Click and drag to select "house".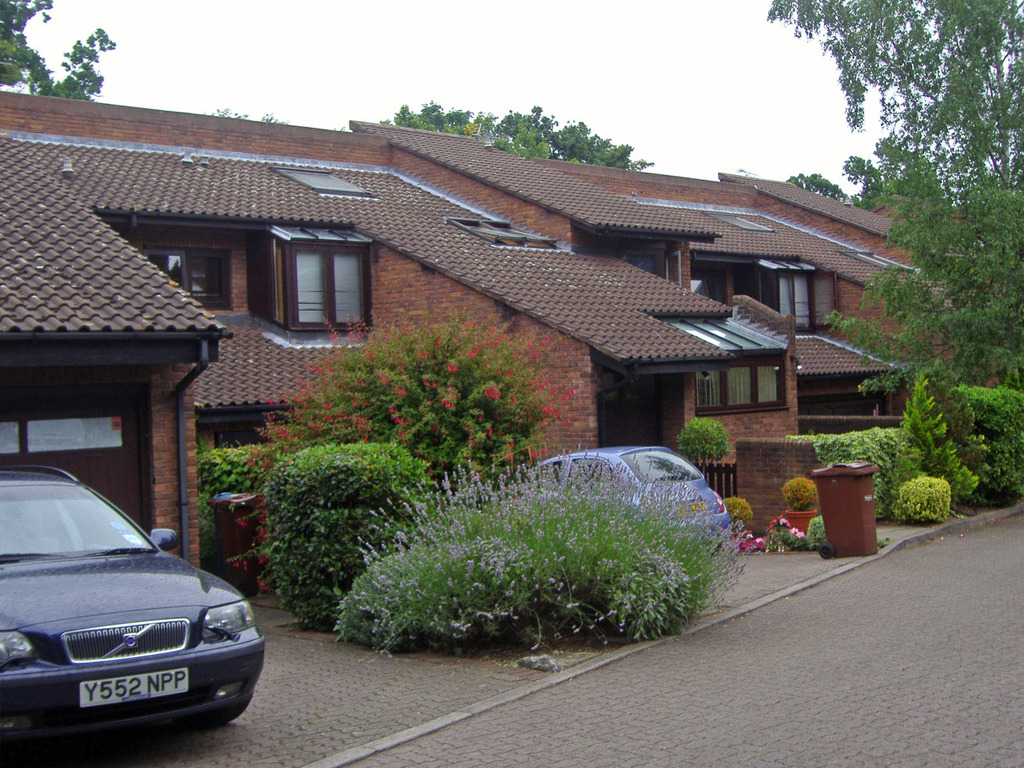
Selection: (left=0, top=94, right=998, bottom=538).
